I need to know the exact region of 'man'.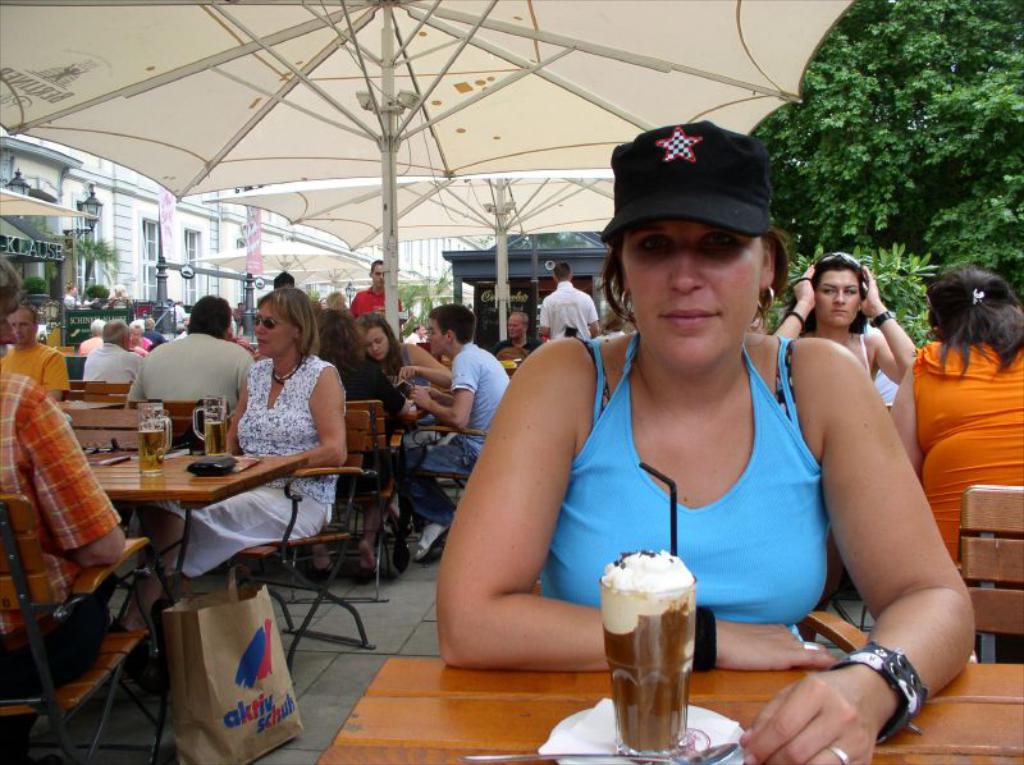
Region: Rect(540, 264, 598, 340).
